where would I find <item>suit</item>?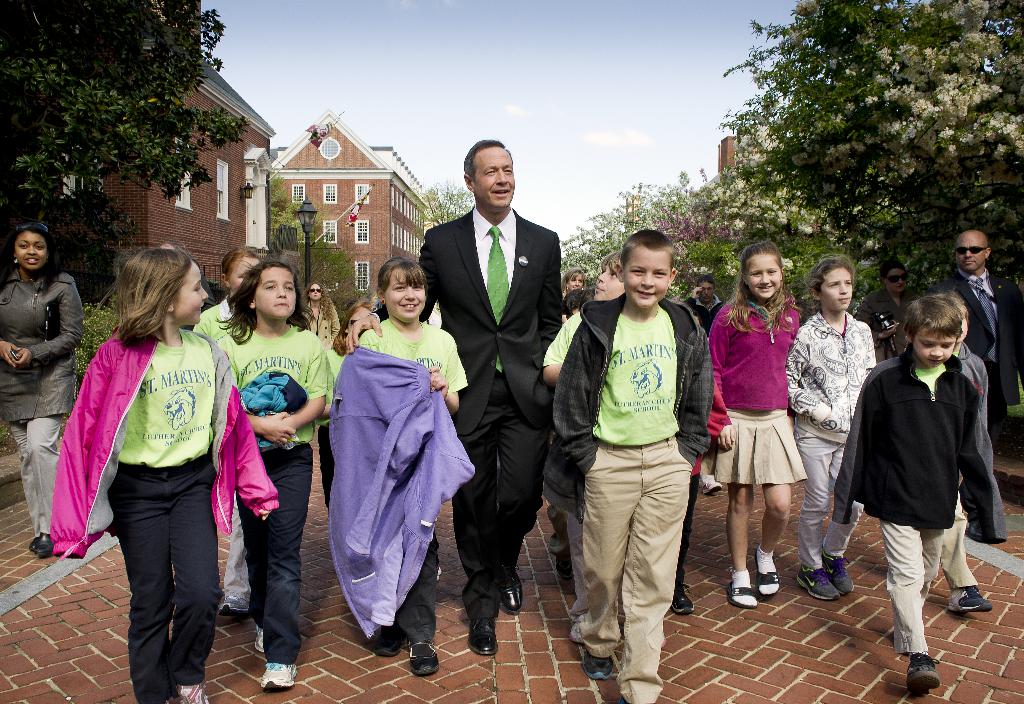
At 939:268:1021:415.
